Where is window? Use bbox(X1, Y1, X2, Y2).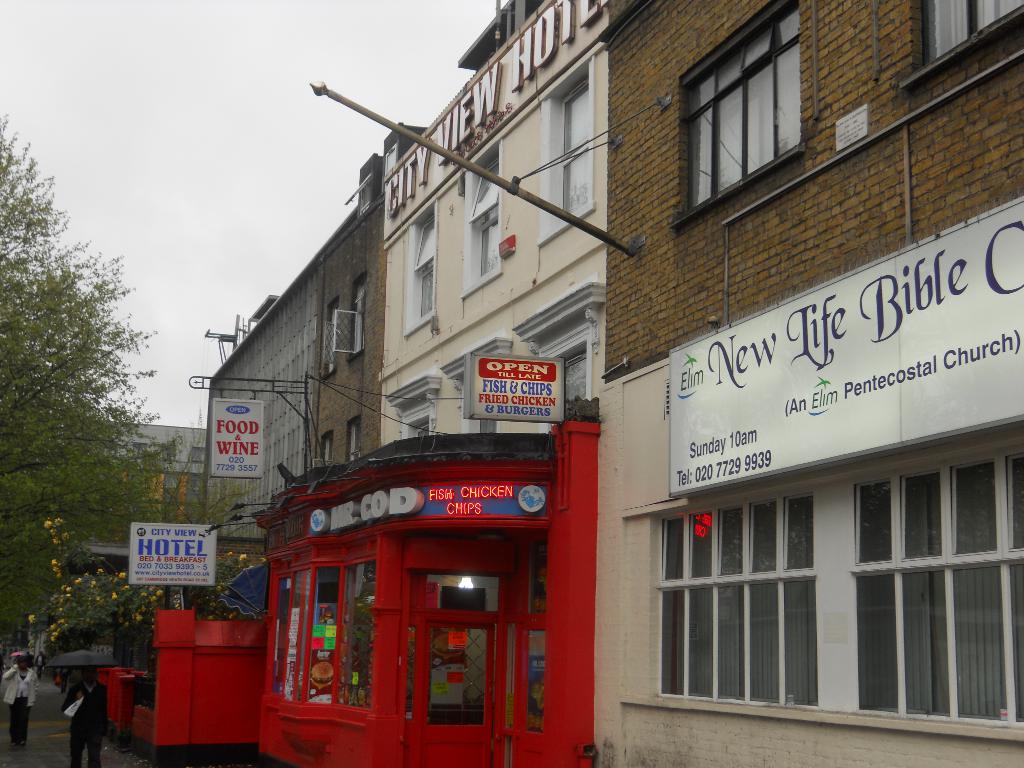
bbox(515, 282, 607, 435).
